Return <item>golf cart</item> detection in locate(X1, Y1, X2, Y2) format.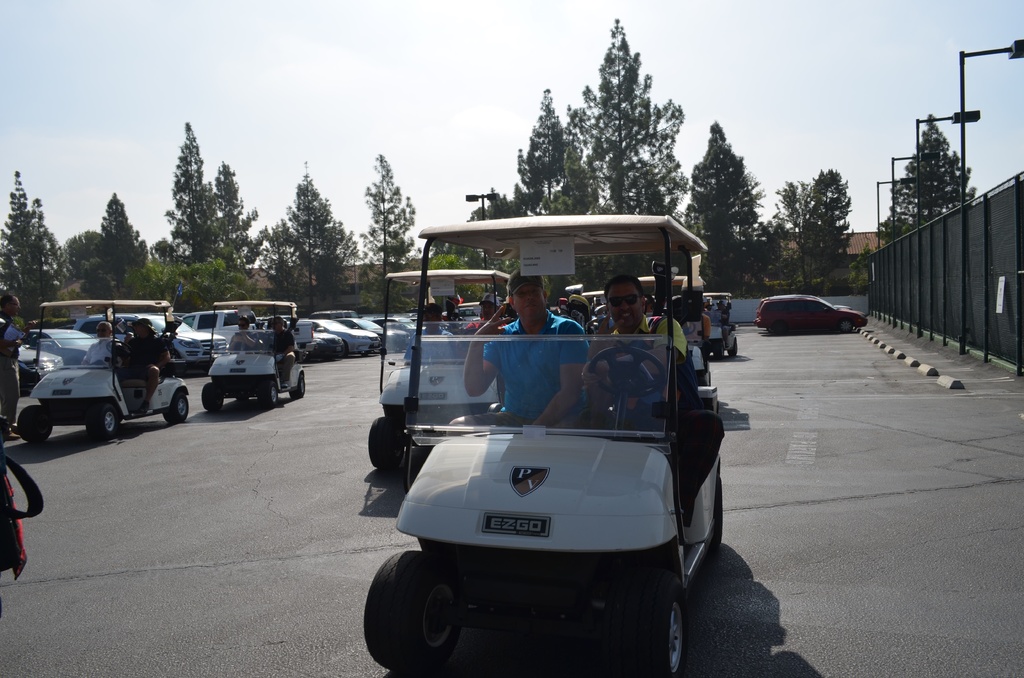
locate(18, 298, 191, 444).
